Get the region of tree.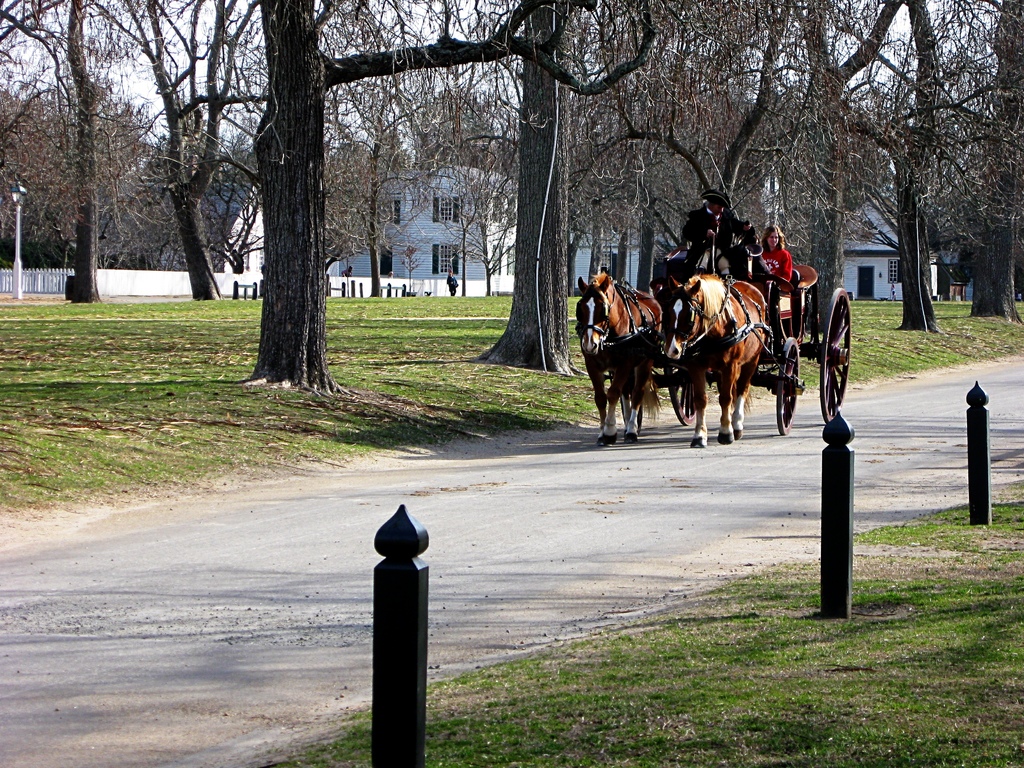
crop(532, 0, 849, 269).
